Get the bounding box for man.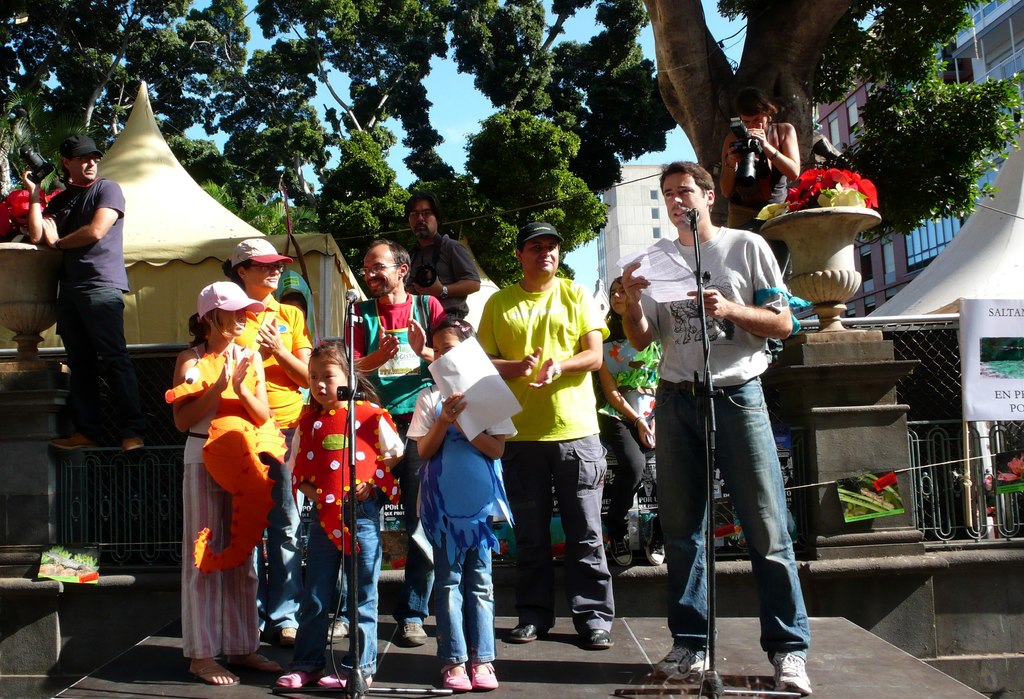
404 191 481 319.
